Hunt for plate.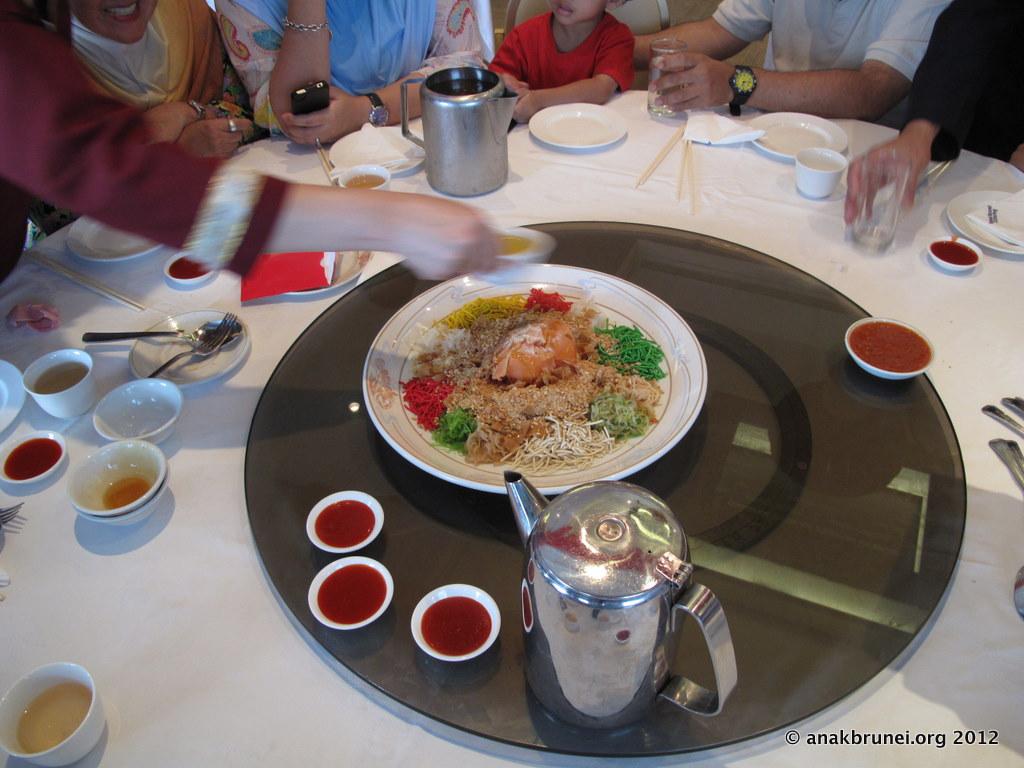
Hunted down at box(742, 111, 849, 158).
